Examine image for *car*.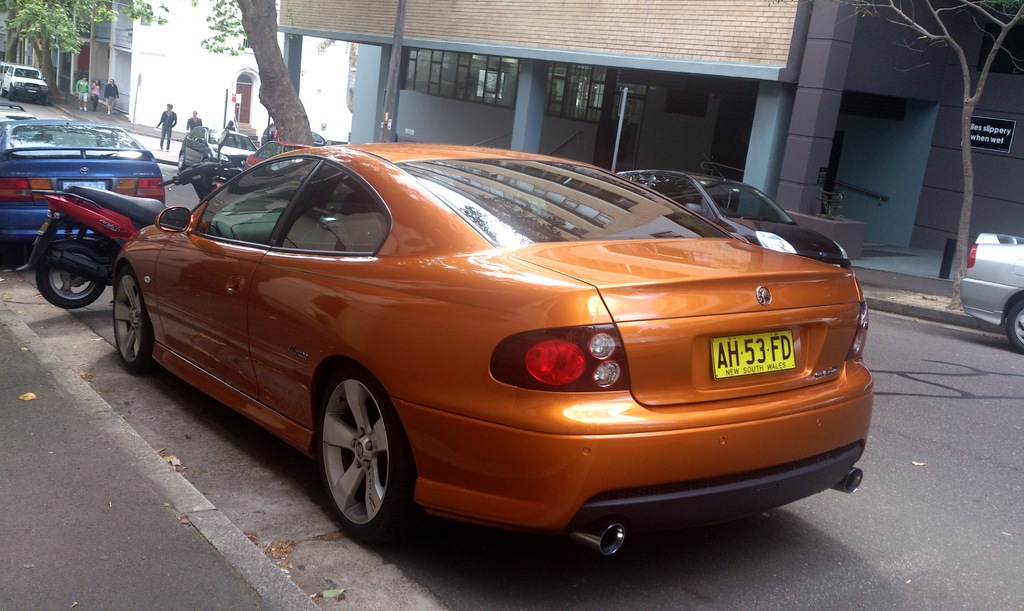
Examination result: Rect(614, 171, 850, 276).
